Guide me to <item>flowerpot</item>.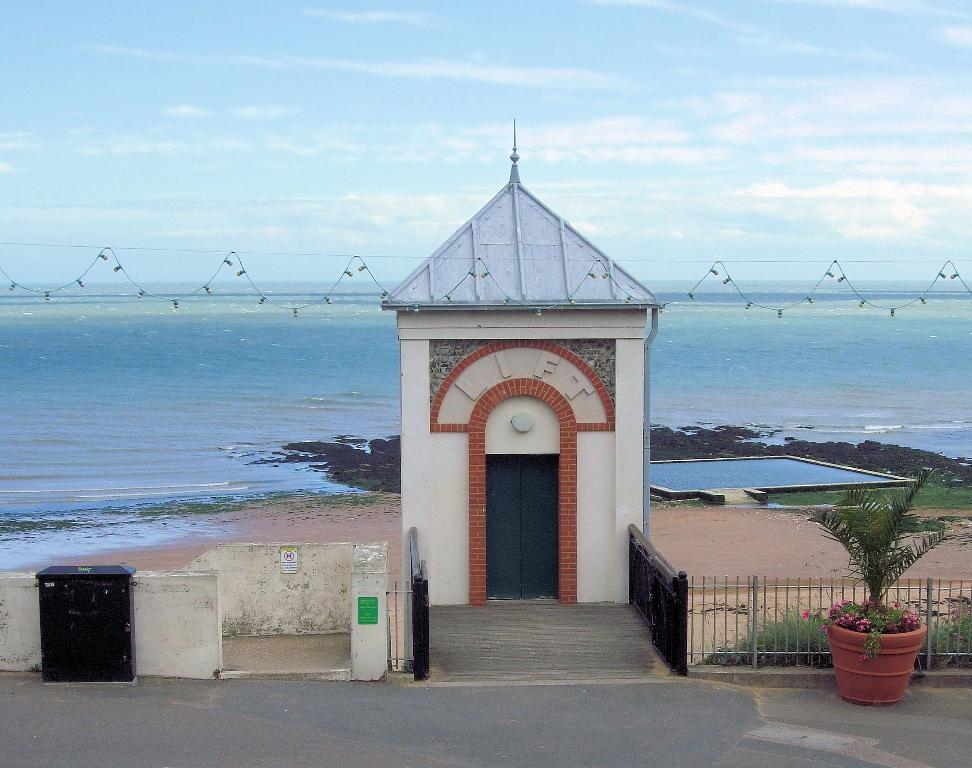
Guidance: 837:614:934:705.
